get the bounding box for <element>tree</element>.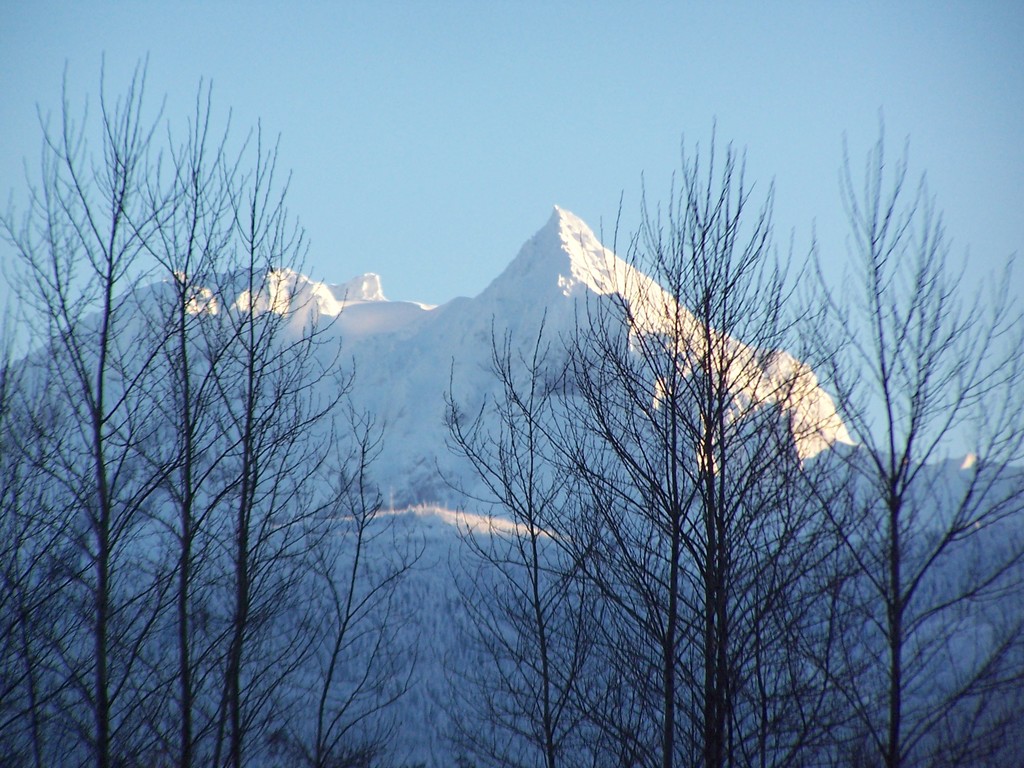
BBox(0, 48, 390, 767).
